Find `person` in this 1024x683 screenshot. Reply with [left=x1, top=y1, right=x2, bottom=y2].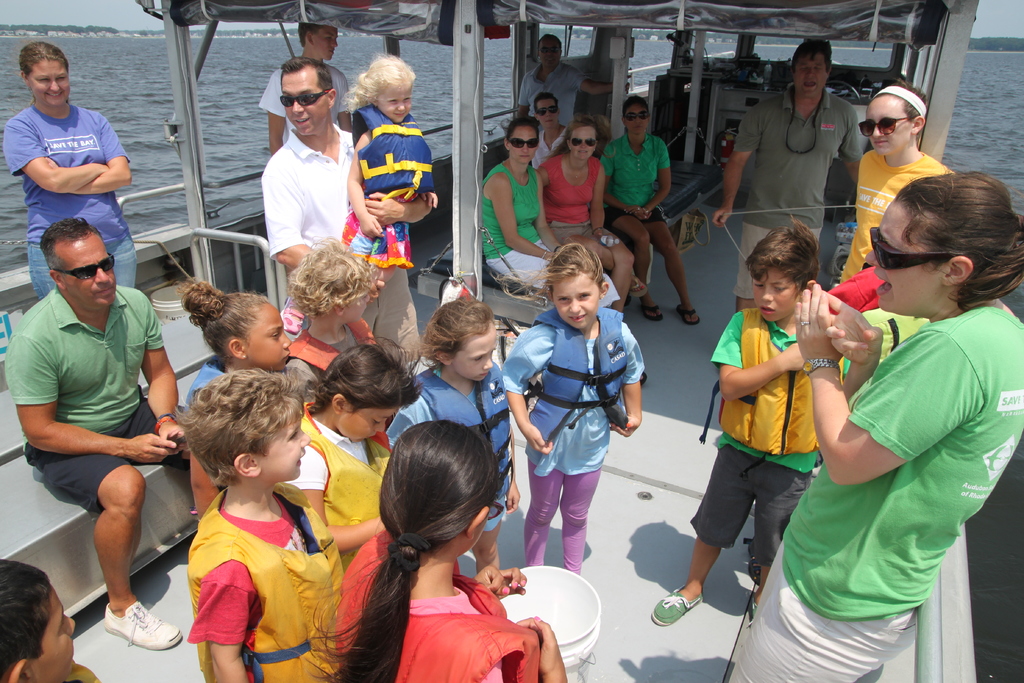
[left=716, top=179, right=1023, bottom=682].
